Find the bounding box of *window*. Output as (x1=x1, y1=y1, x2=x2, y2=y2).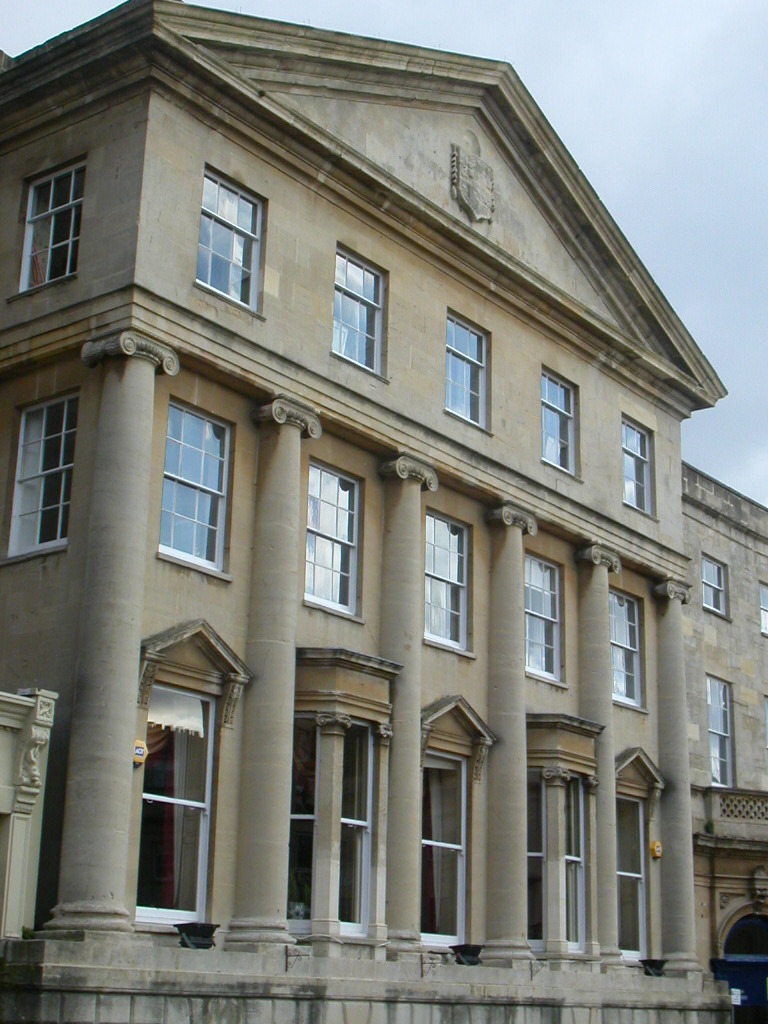
(x1=9, y1=153, x2=84, y2=304).
